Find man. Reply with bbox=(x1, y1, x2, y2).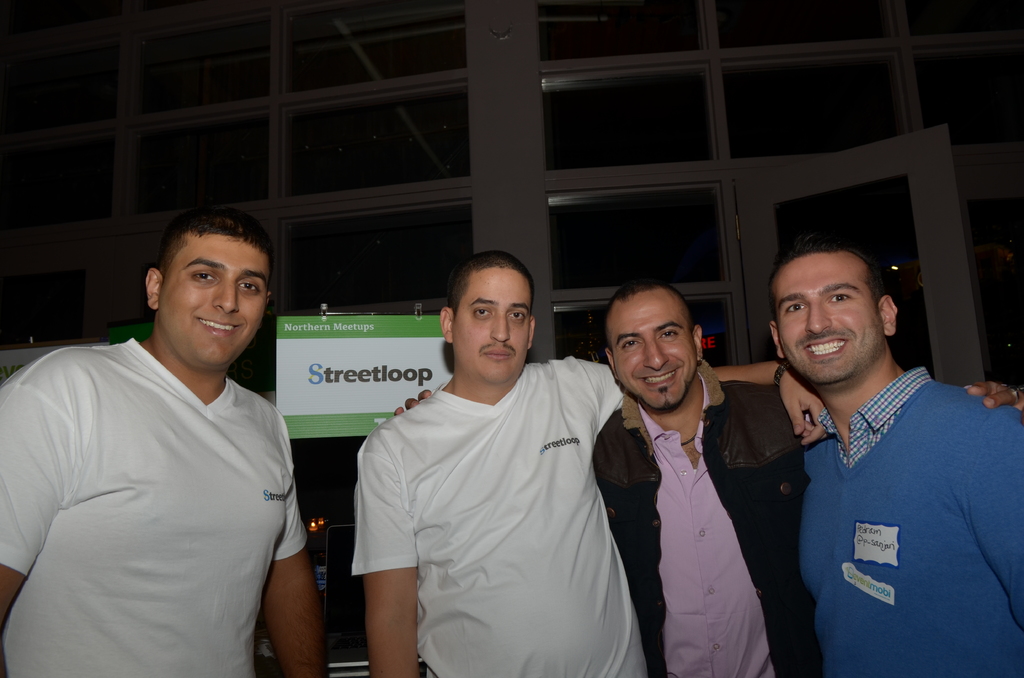
bbox=(390, 284, 1020, 677).
